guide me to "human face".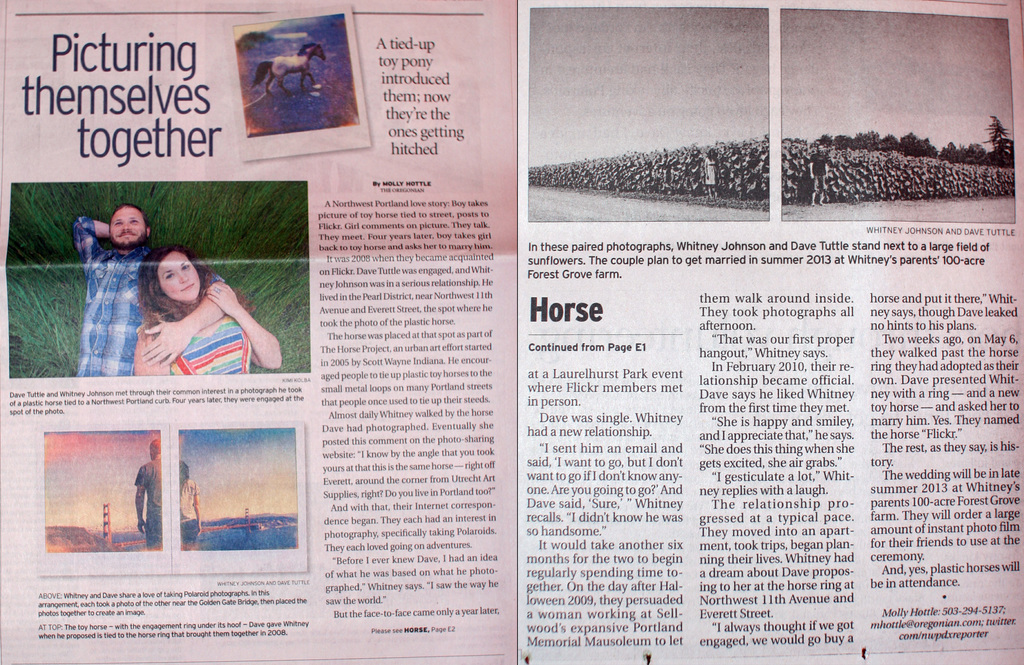
Guidance: [left=109, top=206, right=149, bottom=243].
